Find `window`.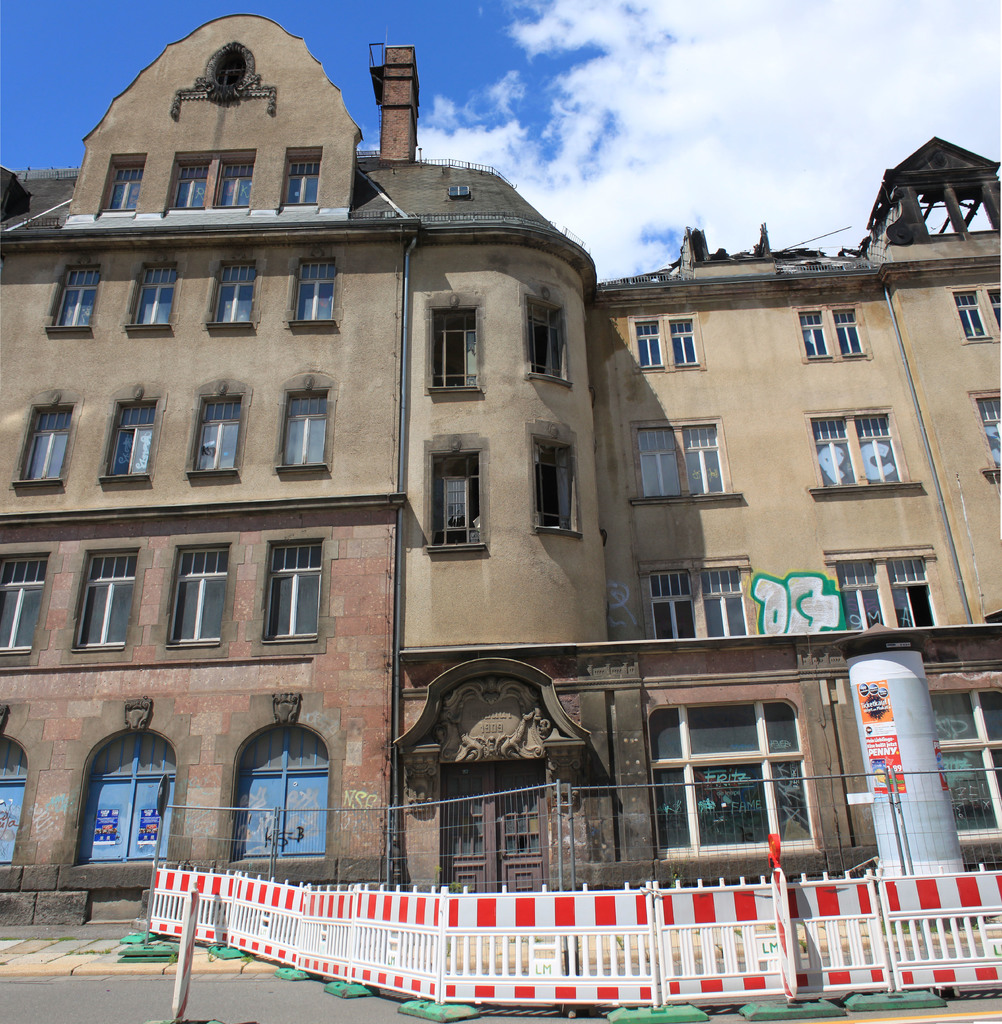
(left=0, top=700, right=31, bottom=877).
